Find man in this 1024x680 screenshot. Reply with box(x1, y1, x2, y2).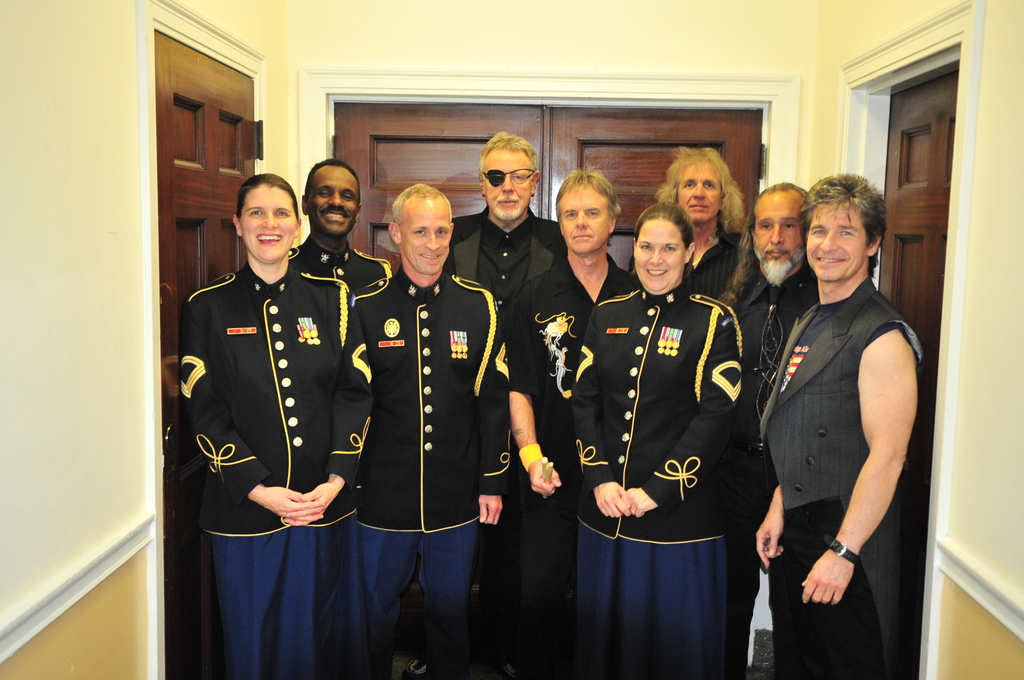
box(504, 163, 628, 679).
